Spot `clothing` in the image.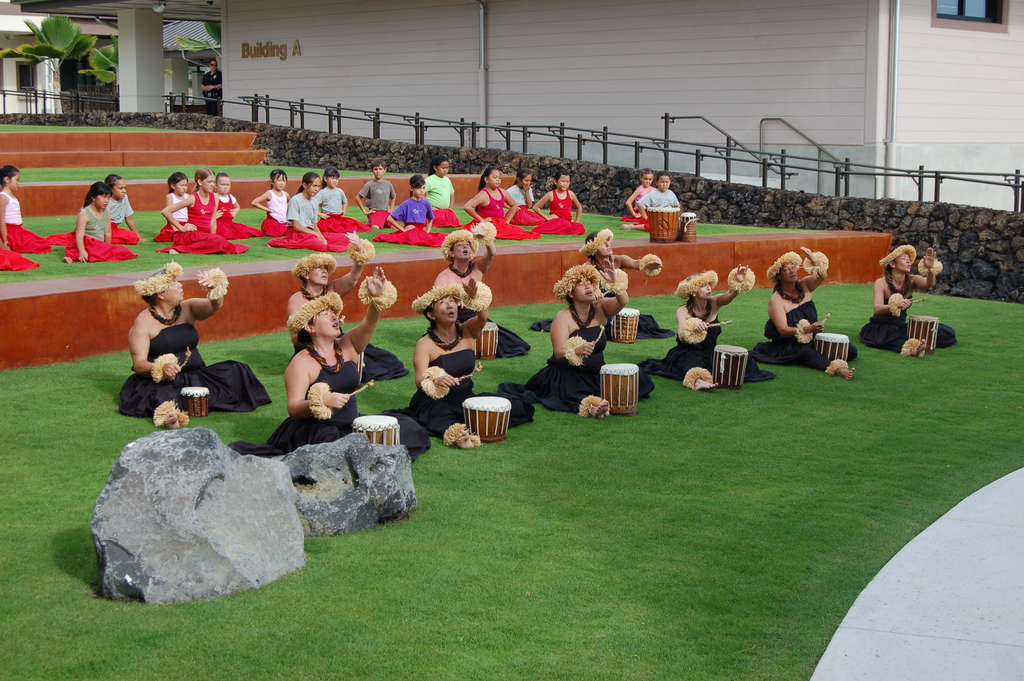
`clothing` found at {"x1": 360, "y1": 173, "x2": 395, "y2": 229}.
